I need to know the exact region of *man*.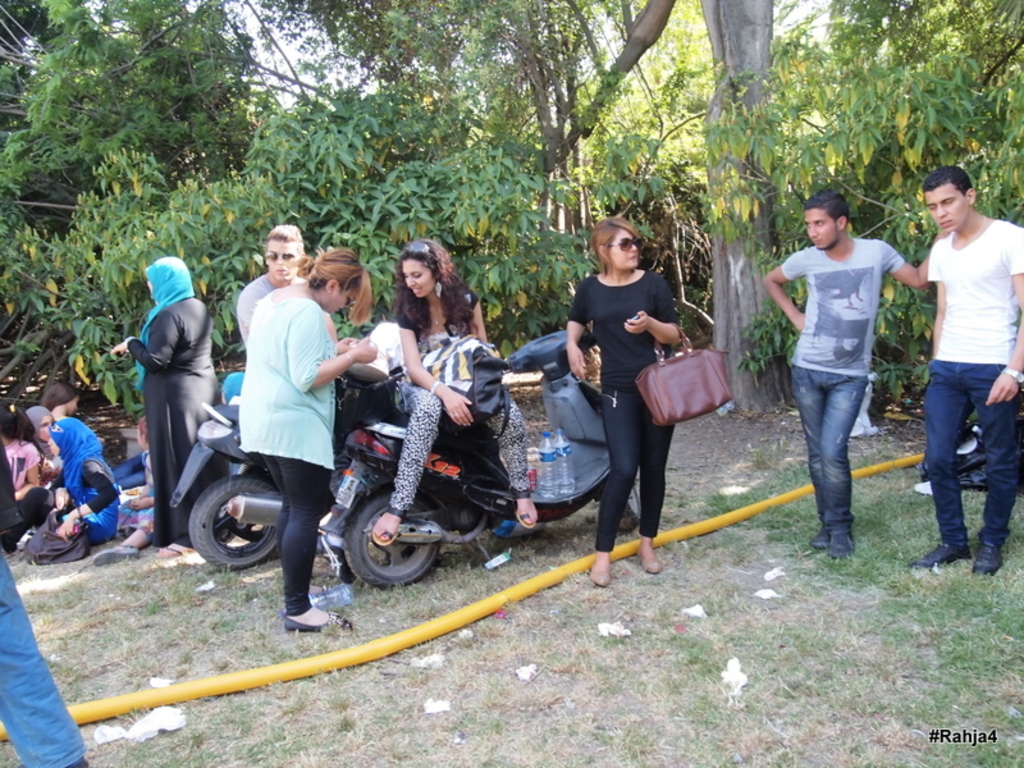
Region: [233, 224, 353, 394].
